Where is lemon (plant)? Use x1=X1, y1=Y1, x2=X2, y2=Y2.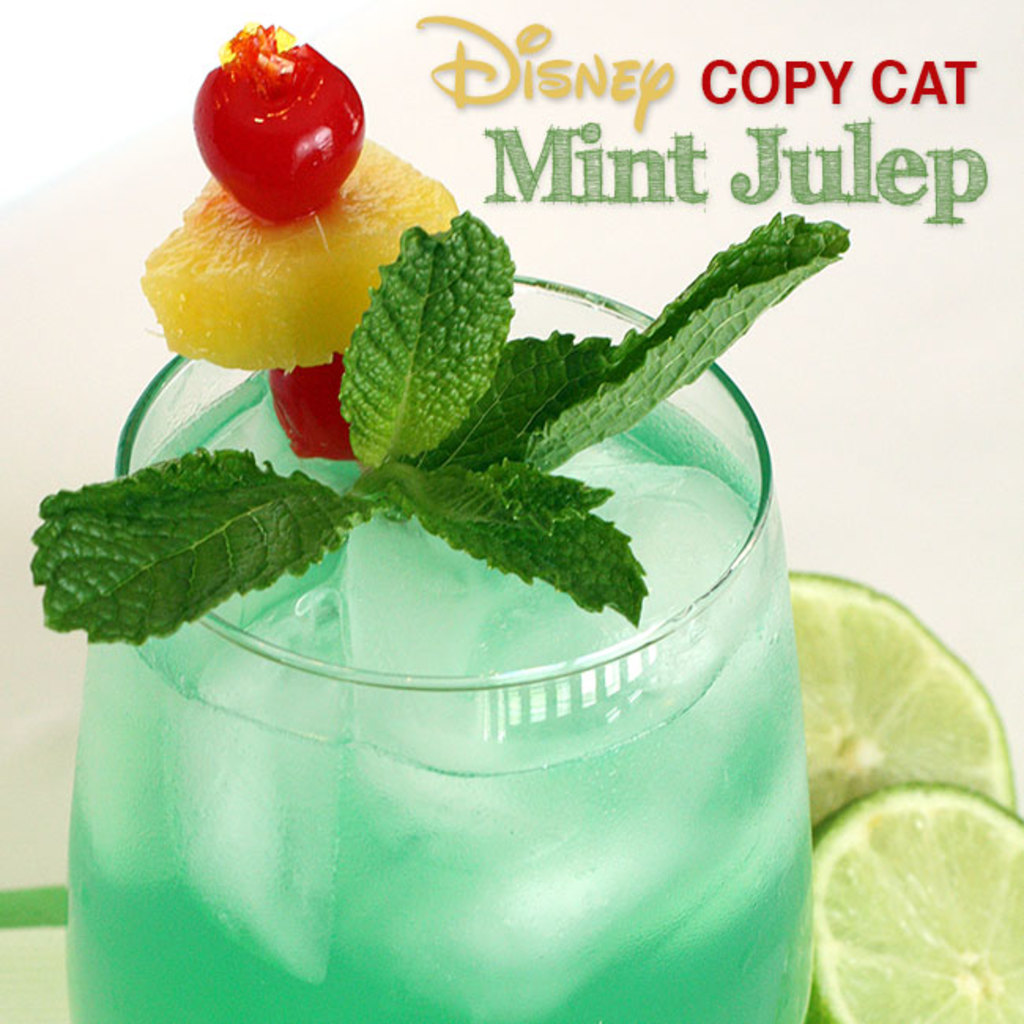
x1=143, y1=140, x2=463, y2=362.
